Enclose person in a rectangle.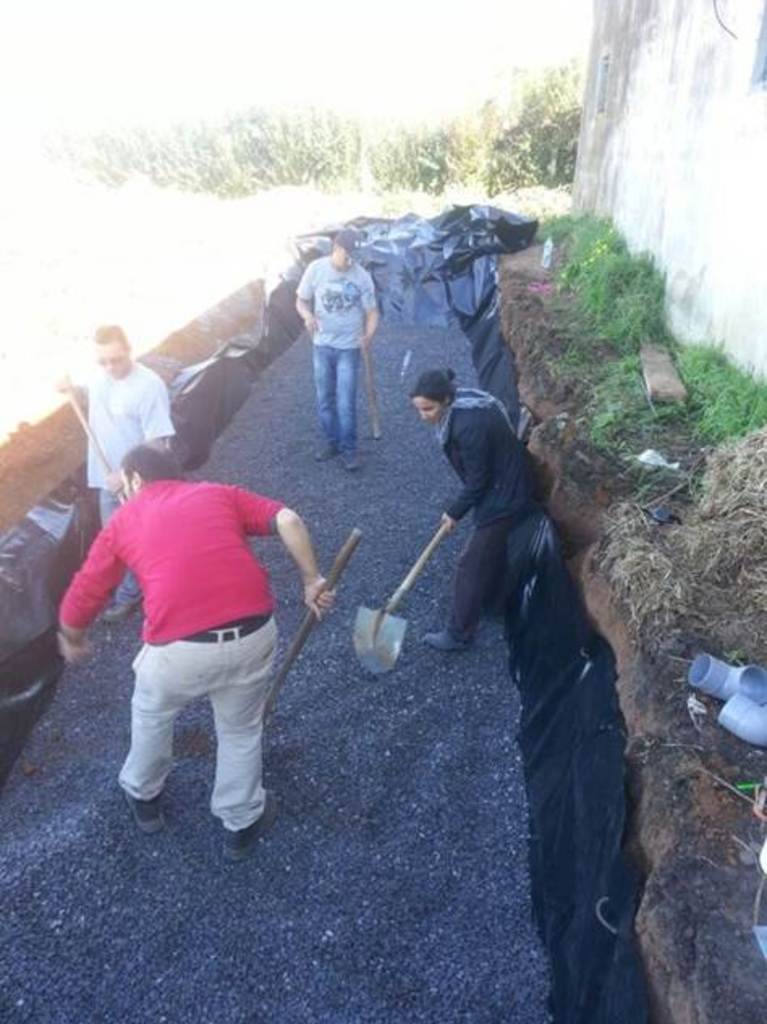
l=60, t=442, r=337, b=859.
